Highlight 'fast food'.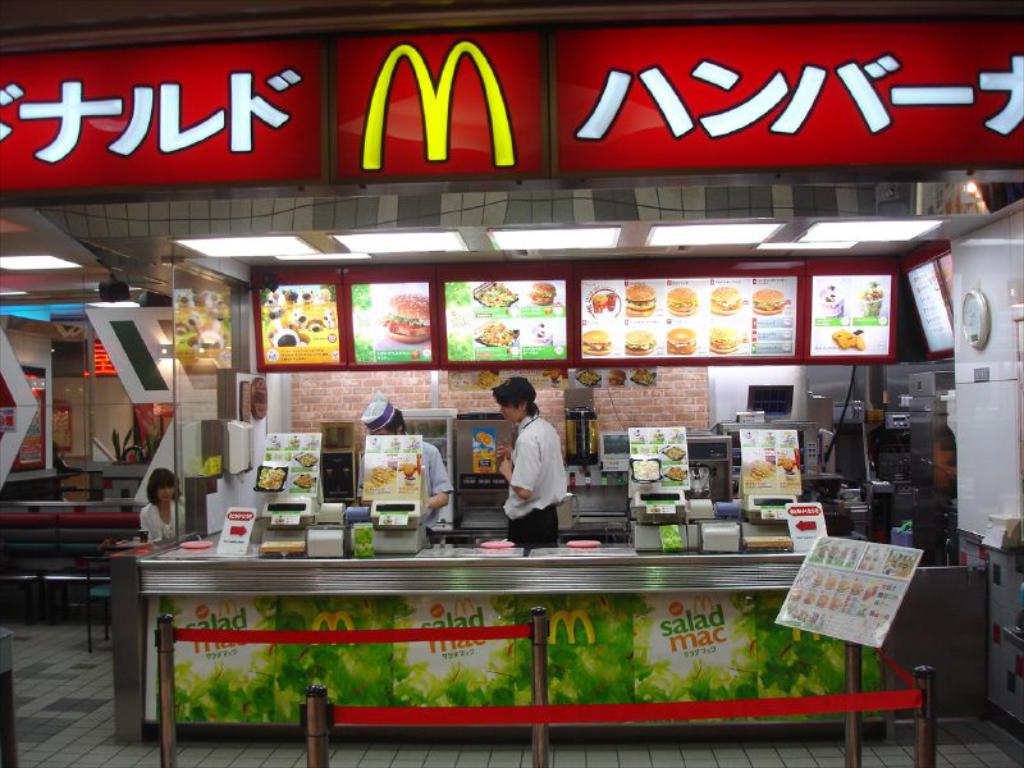
Highlighted region: {"left": 824, "top": 570, "right": 841, "bottom": 589}.
